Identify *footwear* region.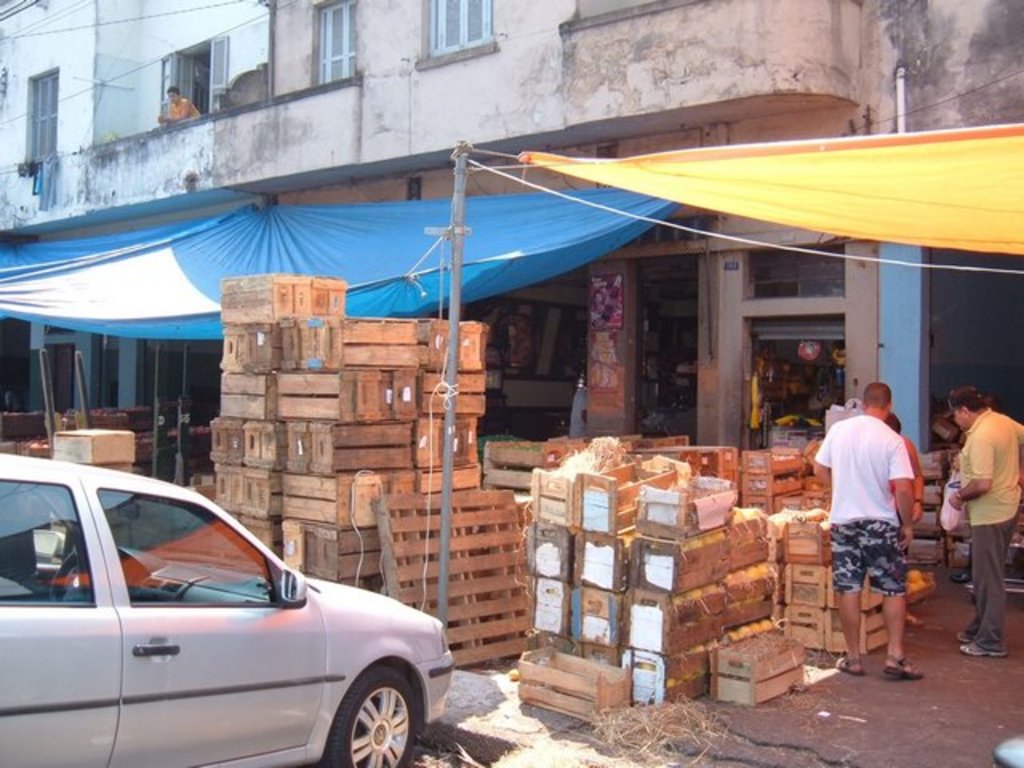
Region: locate(882, 654, 926, 685).
